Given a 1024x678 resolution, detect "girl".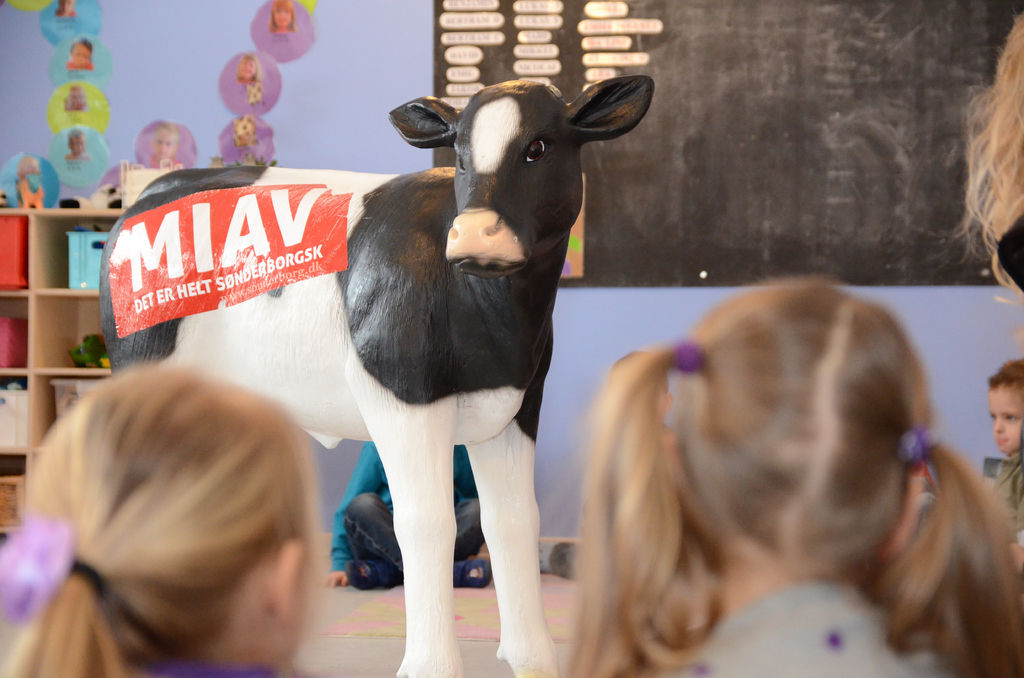
{"x1": 564, "y1": 280, "x2": 1023, "y2": 677}.
